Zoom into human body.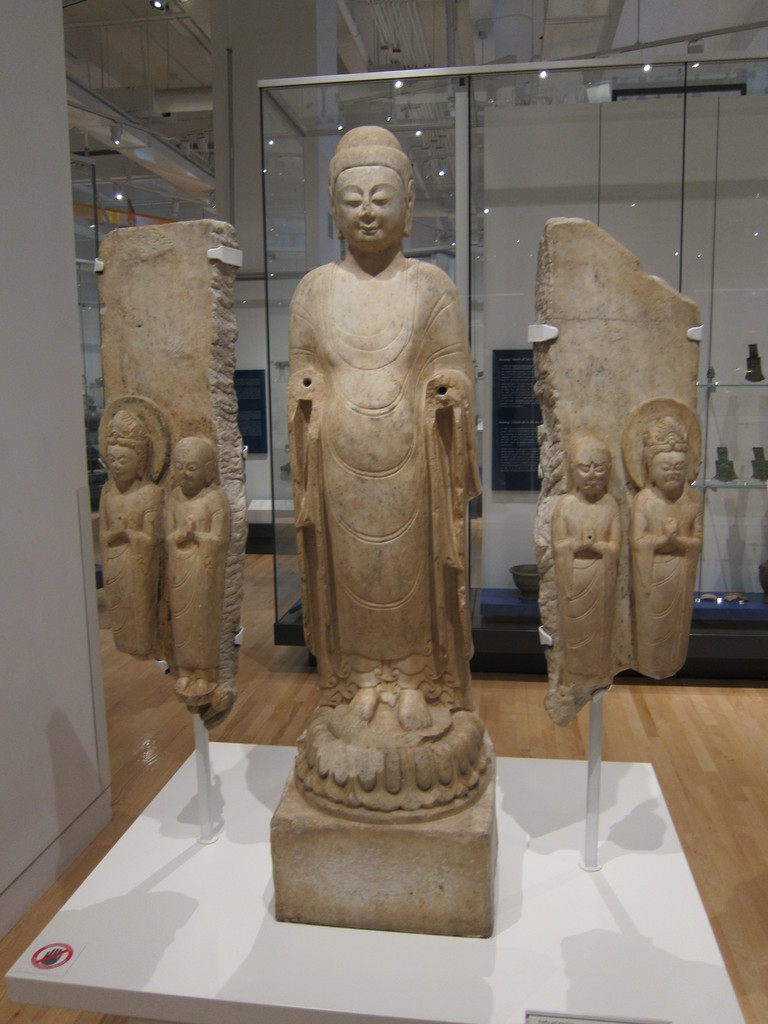
Zoom target: bbox=(293, 128, 474, 728).
